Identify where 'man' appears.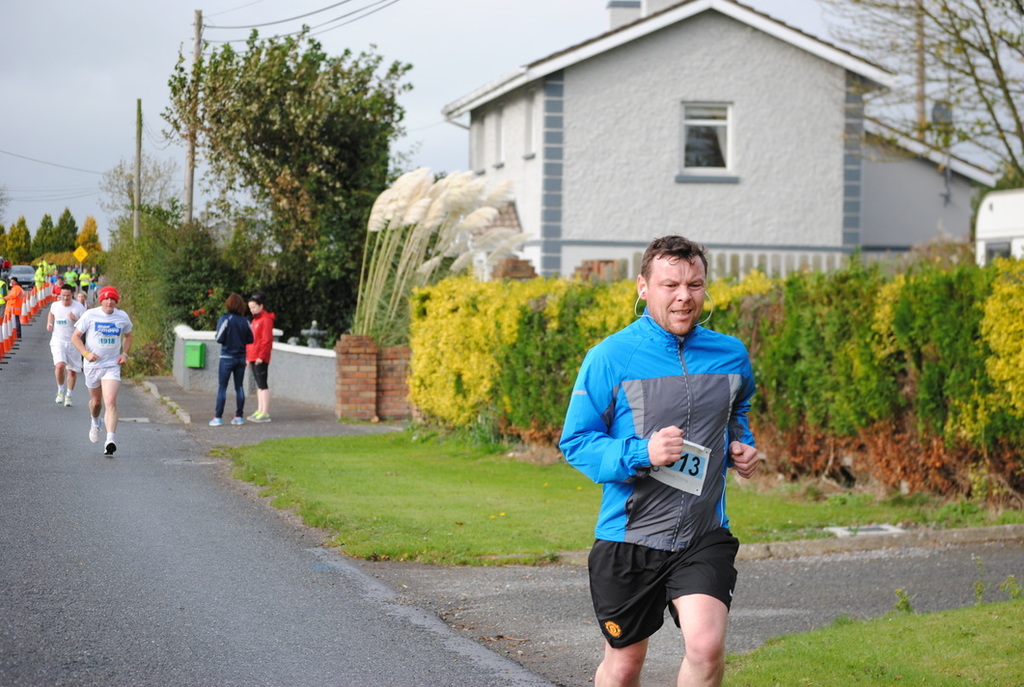
Appears at left=51, top=285, right=89, bottom=407.
